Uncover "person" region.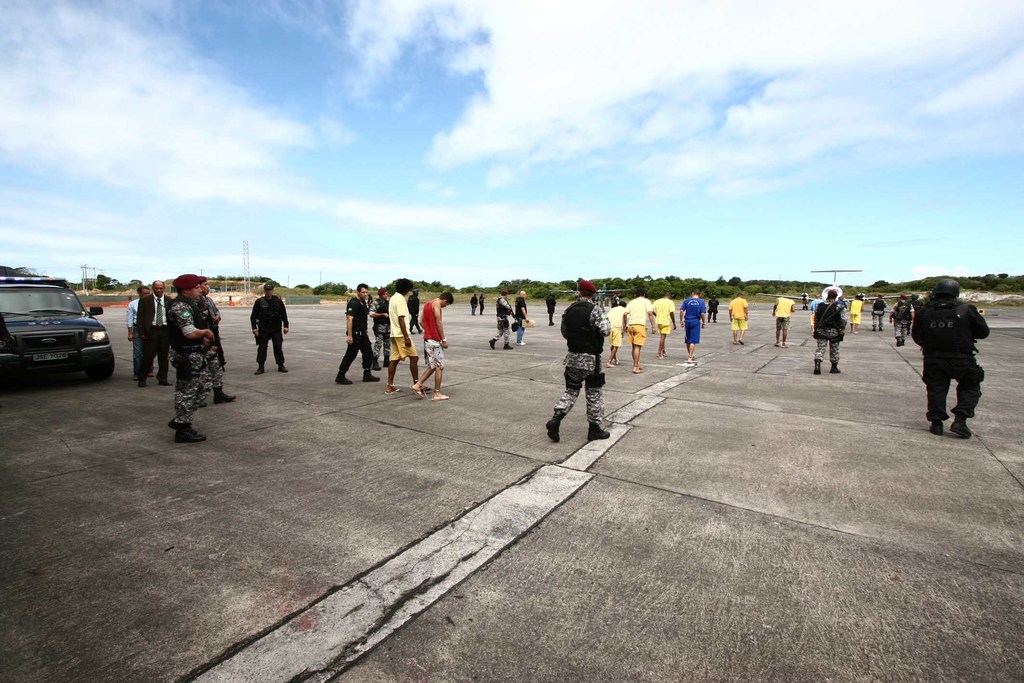
Uncovered: [left=126, top=285, right=168, bottom=393].
